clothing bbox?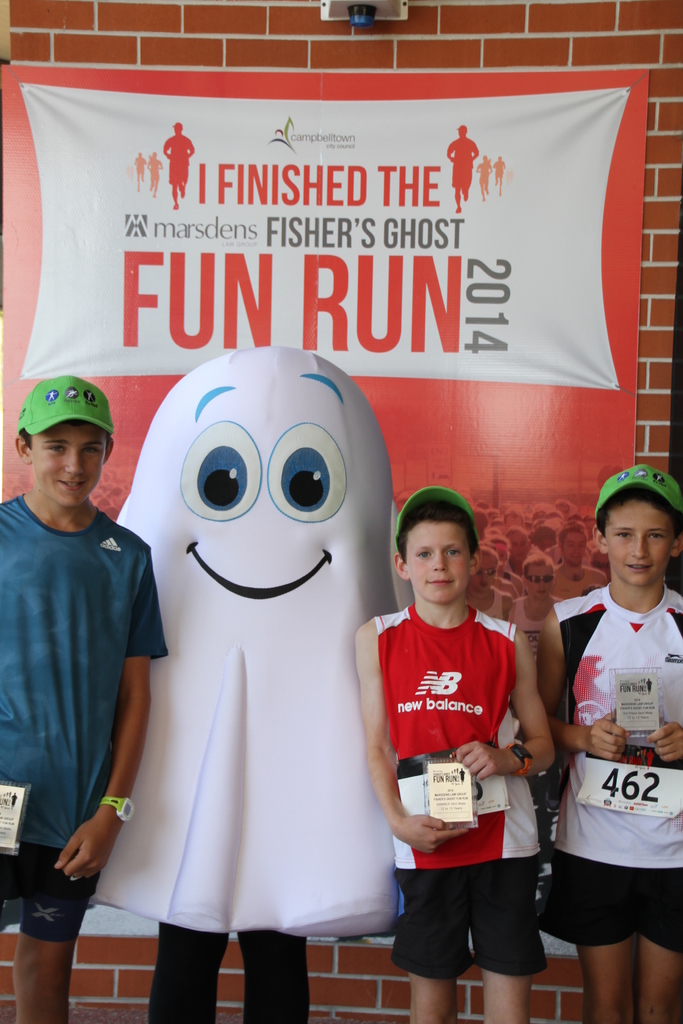
locate(0, 491, 165, 941)
